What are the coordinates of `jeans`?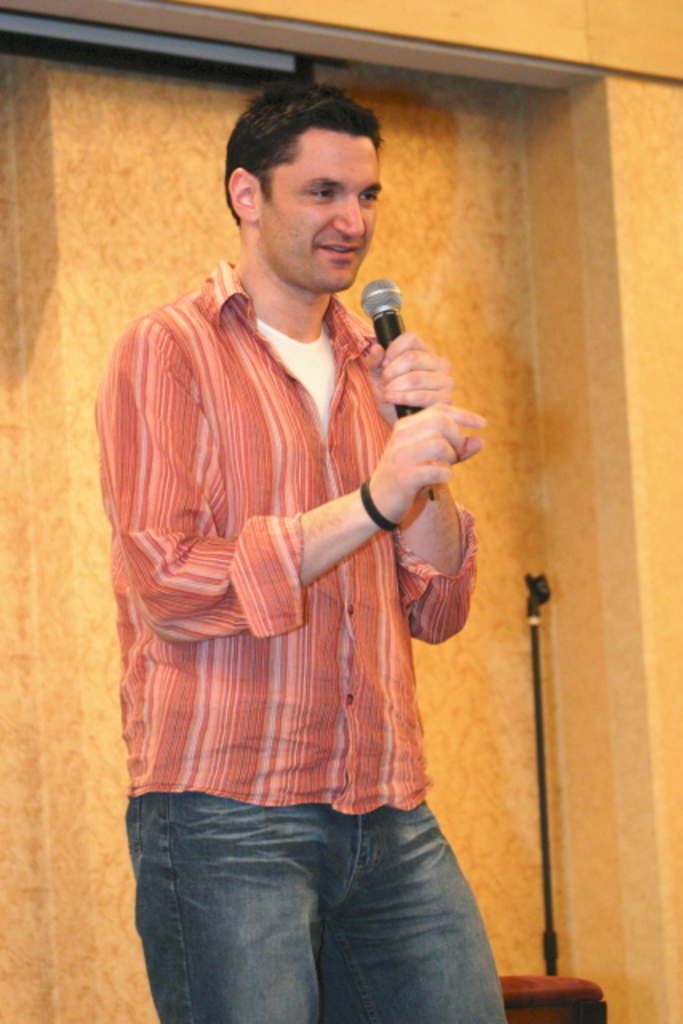
[left=120, top=781, right=513, bottom=1016].
